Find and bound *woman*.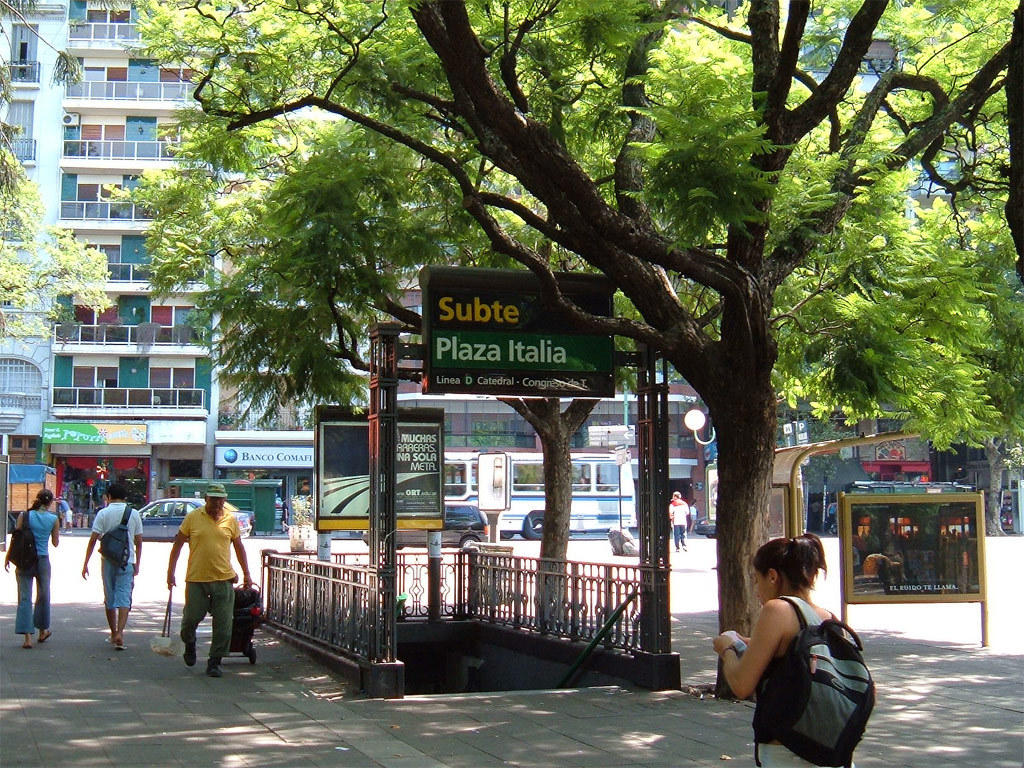
Bound: {"x1": 2, "y1": 489, "x2": 58, "y2": 650}.
